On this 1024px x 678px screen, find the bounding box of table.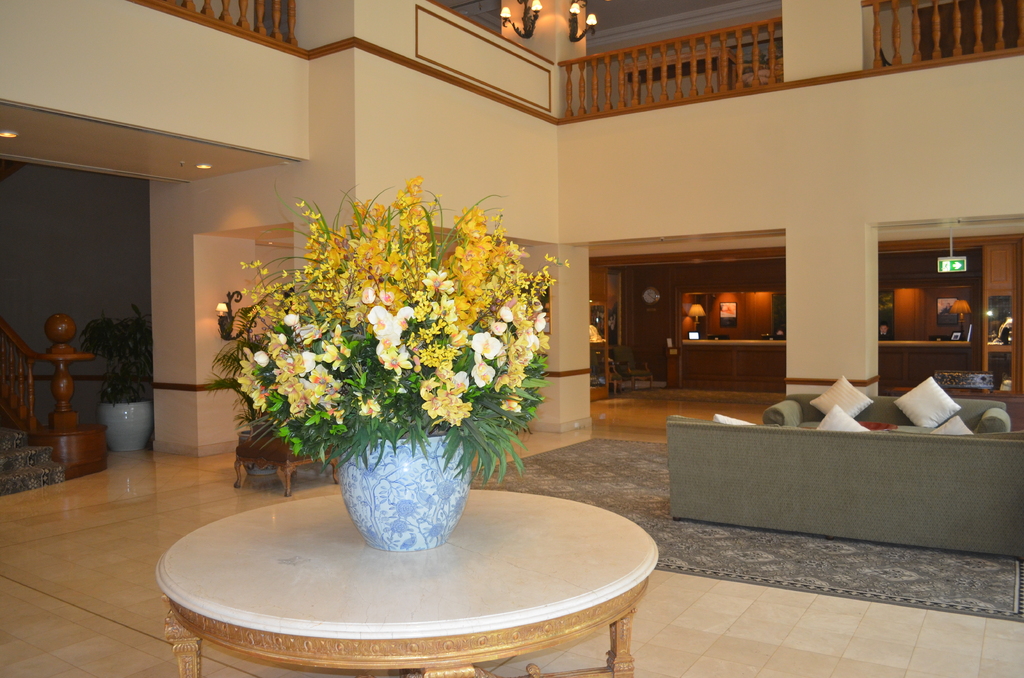
Bounding box: rect(129, 462, 662, 666).
